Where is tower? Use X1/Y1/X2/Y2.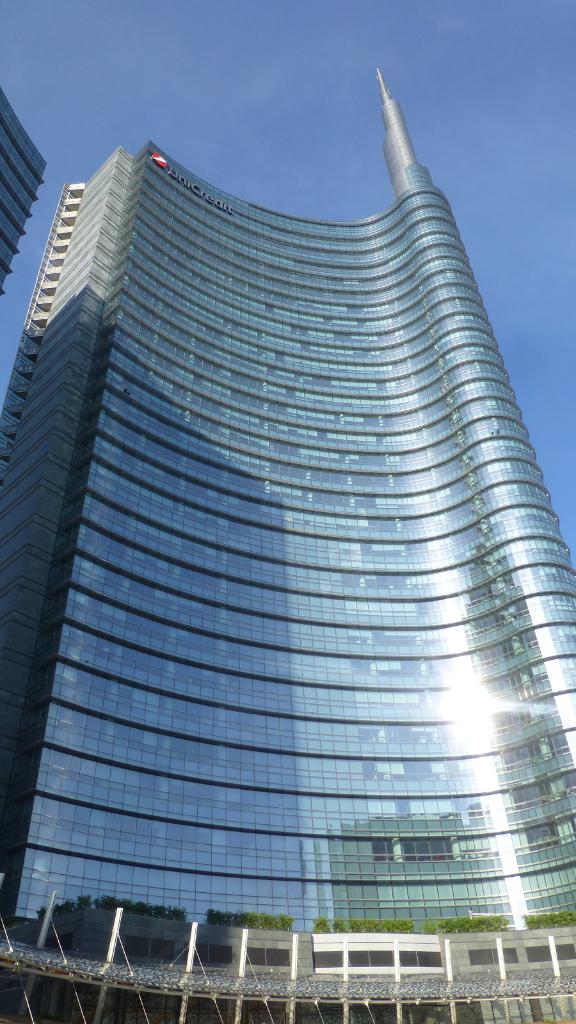
4/47/575/890.
